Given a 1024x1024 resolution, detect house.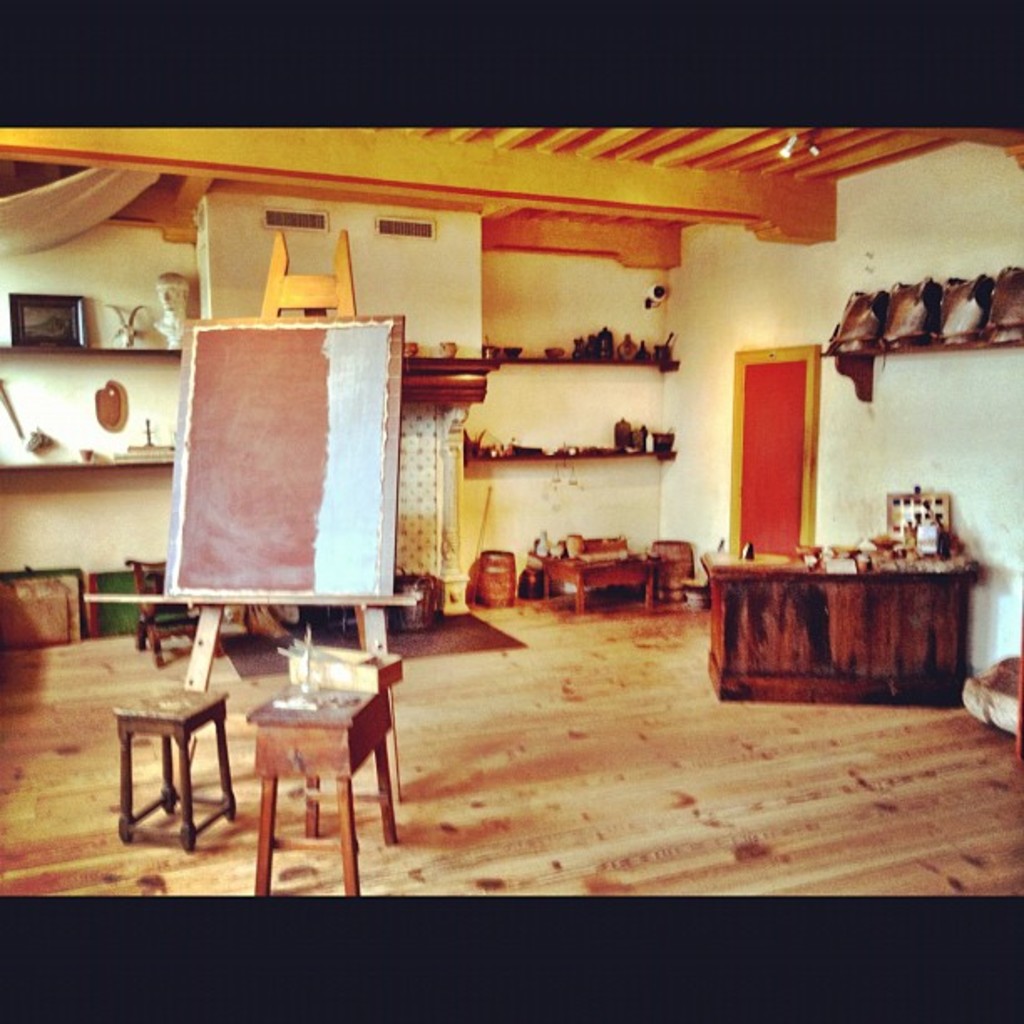
Rect(0, 122, 1022, 904).
